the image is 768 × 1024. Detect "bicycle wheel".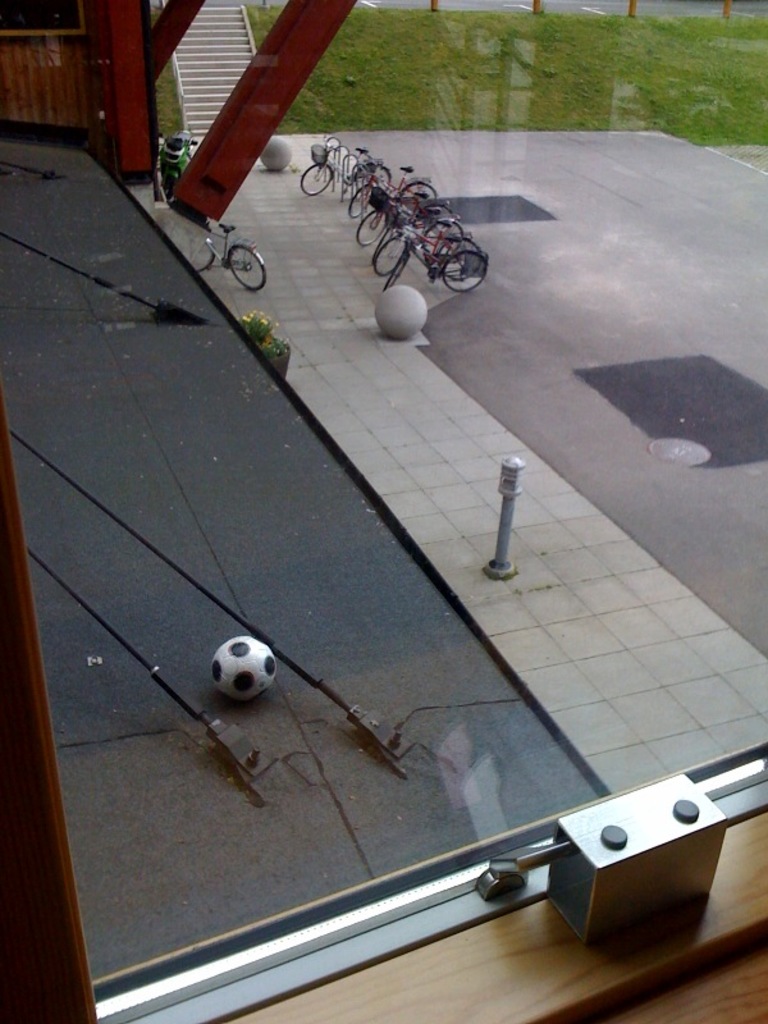
Detection: rect(227, 243, 266, 293).
